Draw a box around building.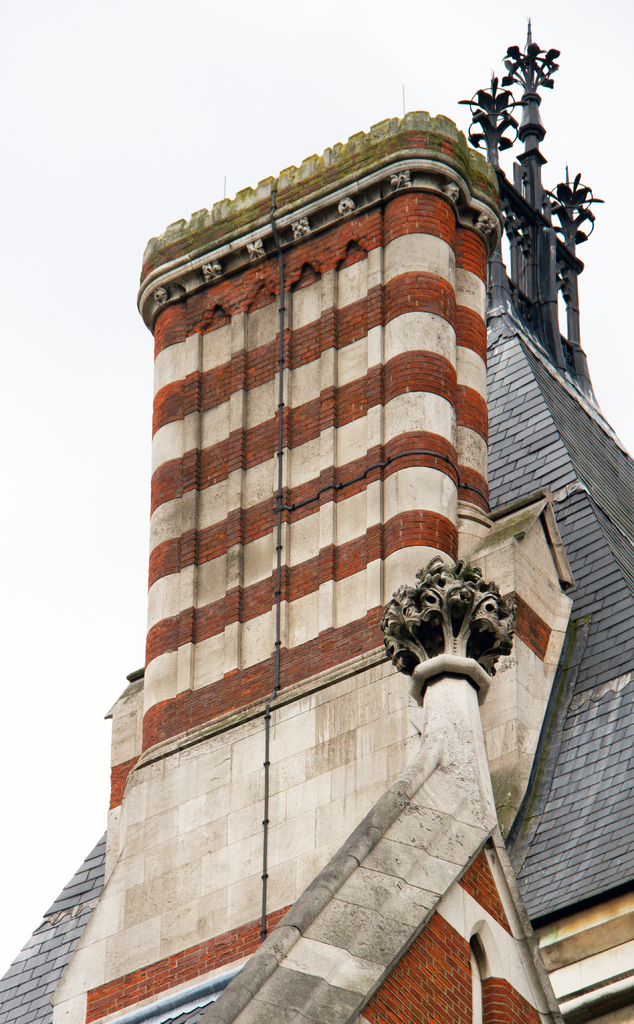
<region>0, 16, 633, 1023</region>.
